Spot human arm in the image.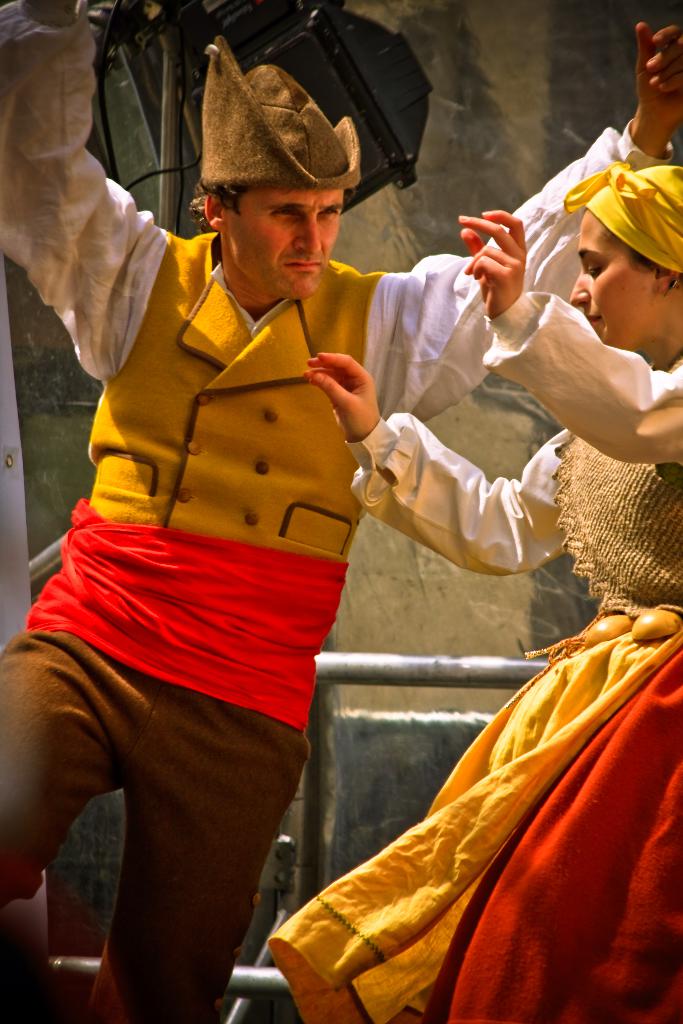
human arm found at box(305, 342, 583, 582).
